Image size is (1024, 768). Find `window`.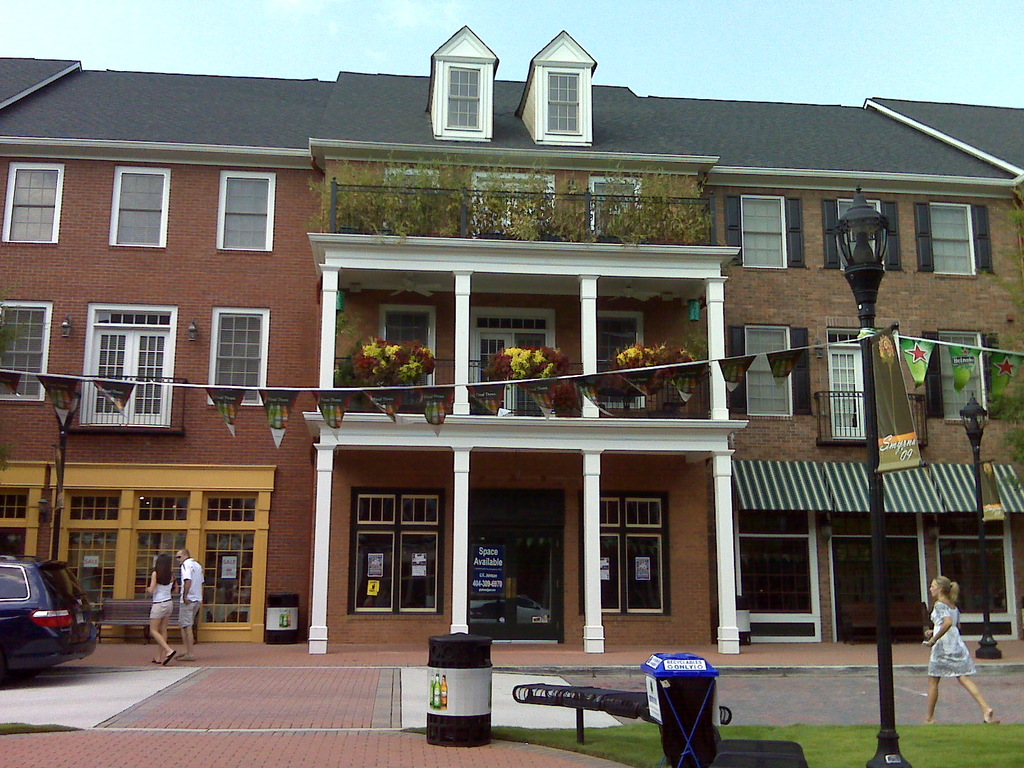
BBox(531, 62, 595, 141).
